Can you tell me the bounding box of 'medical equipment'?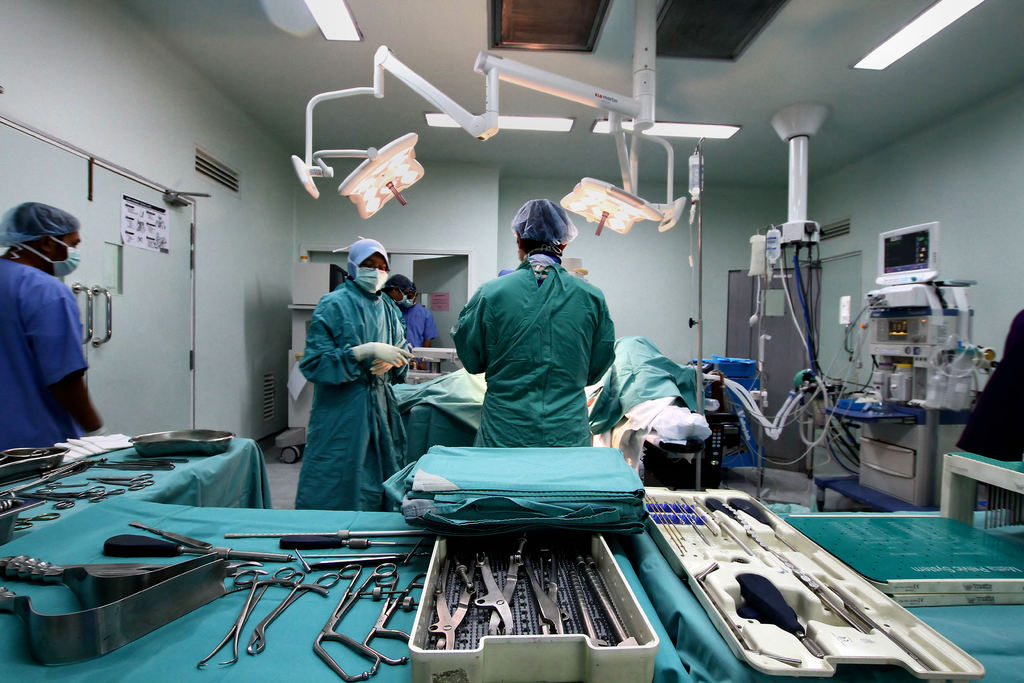
(728,492,939,671).
